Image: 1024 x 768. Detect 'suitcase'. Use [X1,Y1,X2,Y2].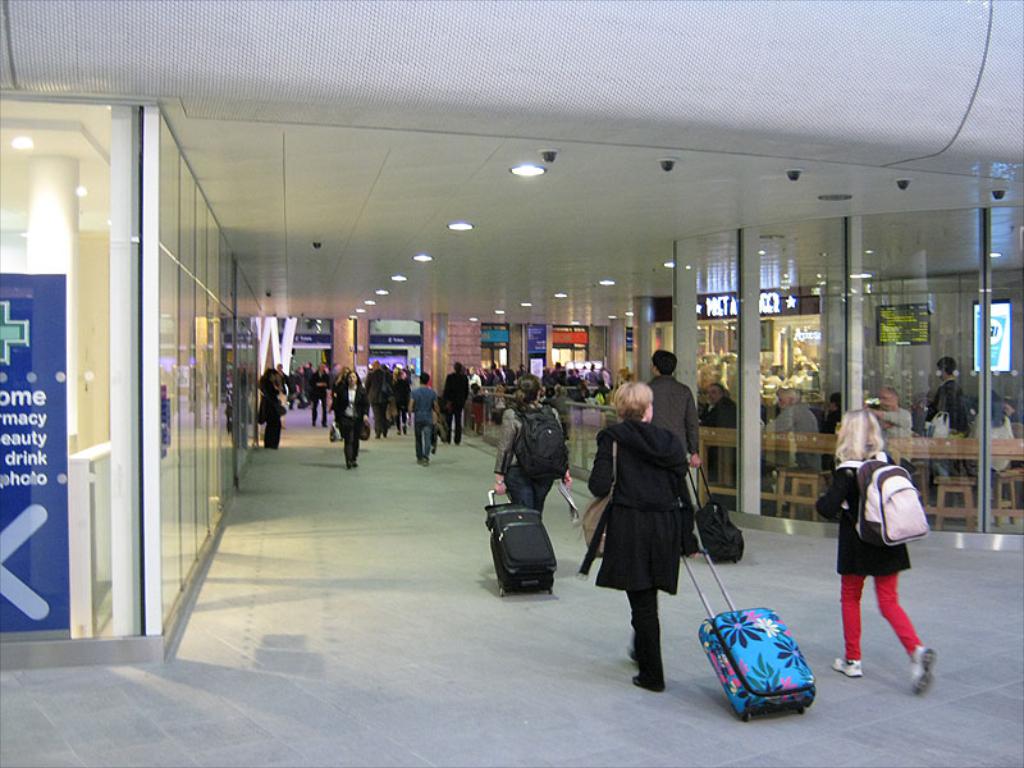
[680,545,815,721].
